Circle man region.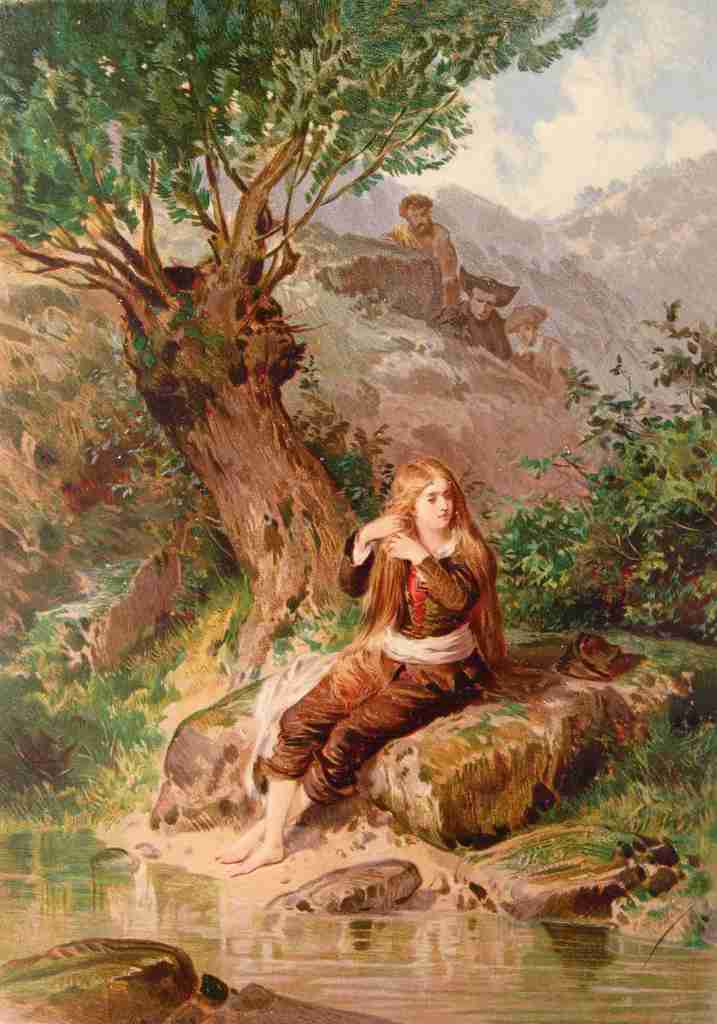
Region: pyautogui.locateOnScreen(388, 196, 463, 325).
